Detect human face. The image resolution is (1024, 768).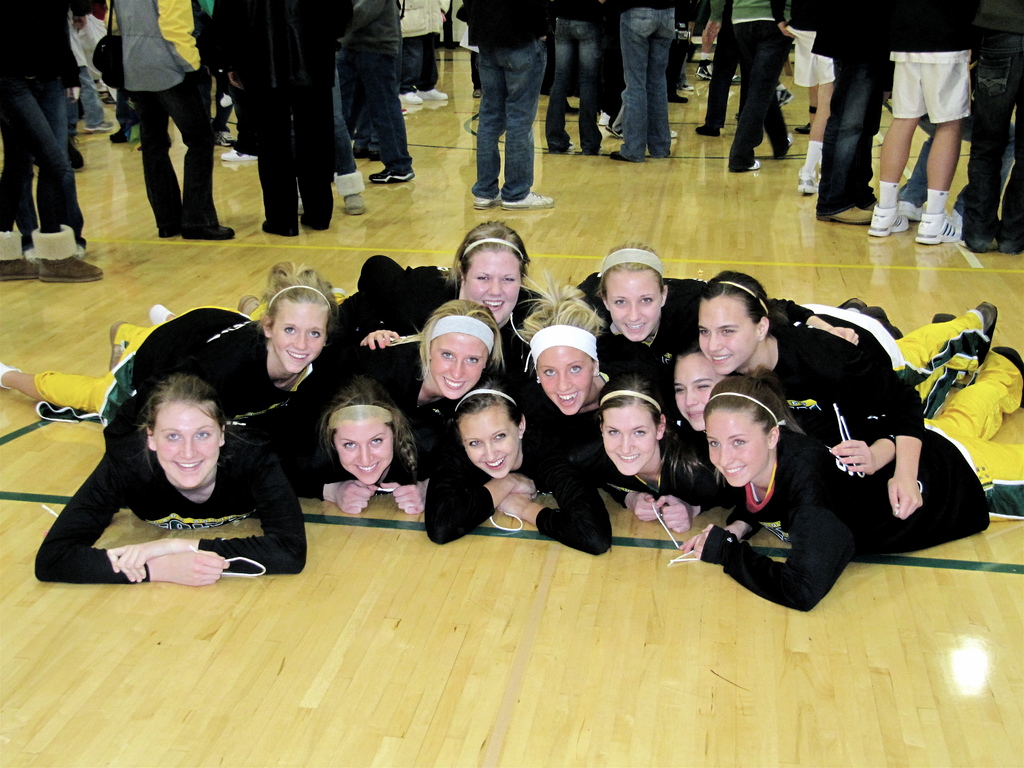
select_region(537, 348, 591, 415).
